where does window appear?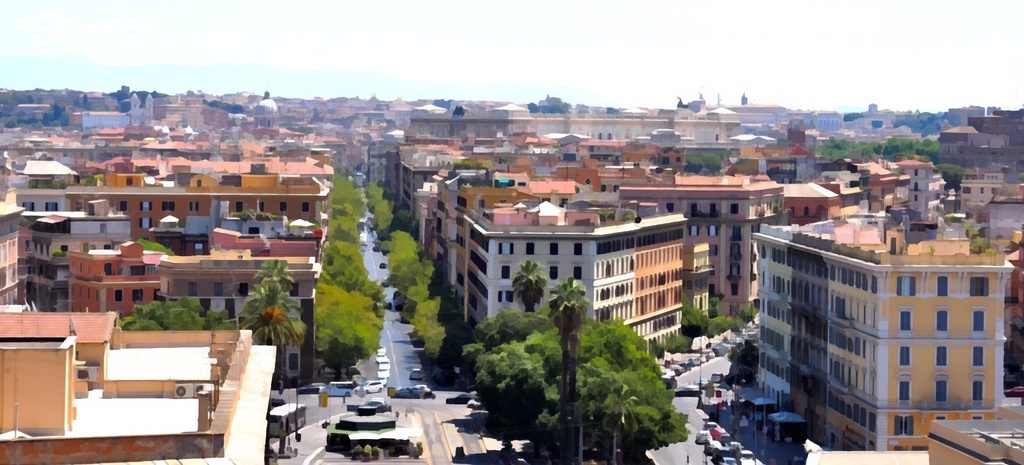
Appears at <region>163, 201, 176, 212</region>.
